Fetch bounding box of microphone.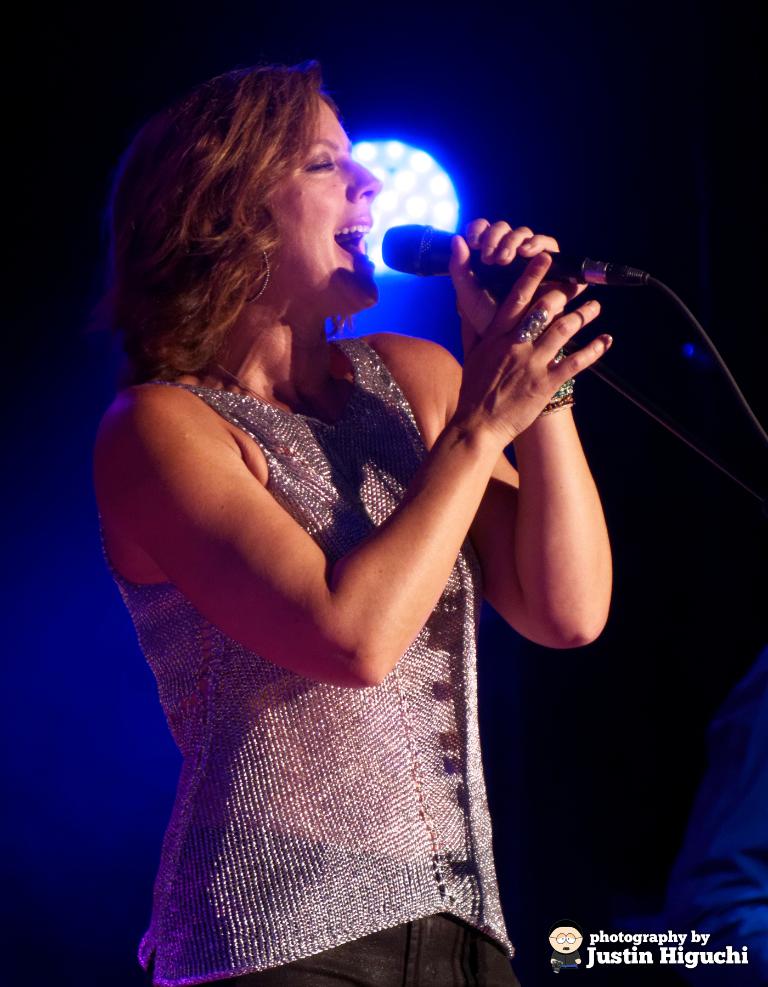
Bbox: pyautogui.locateOnScreen(382, 218, 587, 279).
